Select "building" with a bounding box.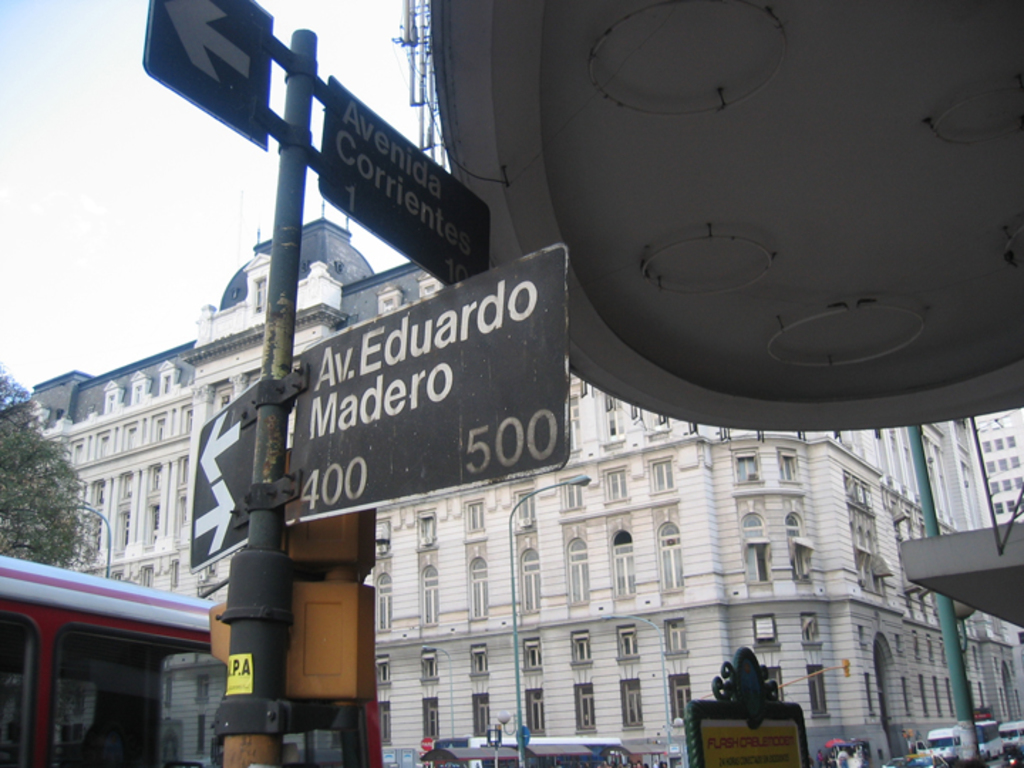
(left=7, top=222, right=1023, bottom=767).
